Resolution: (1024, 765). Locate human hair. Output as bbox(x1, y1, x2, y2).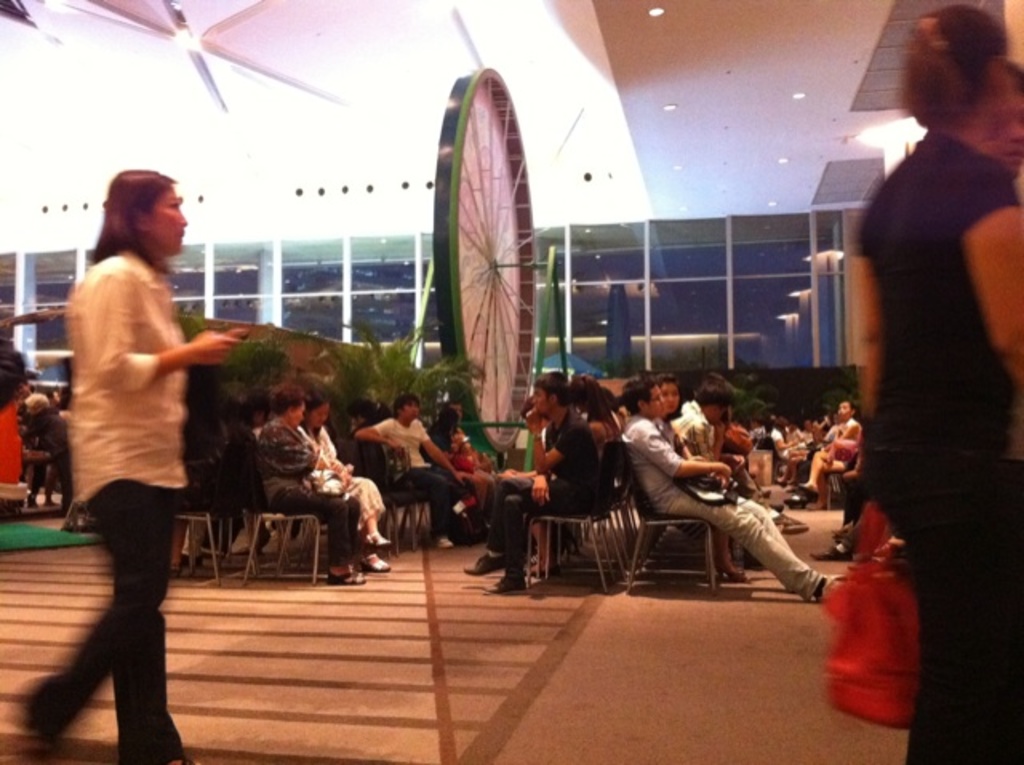
bbox(438, 407, 456, 424).
